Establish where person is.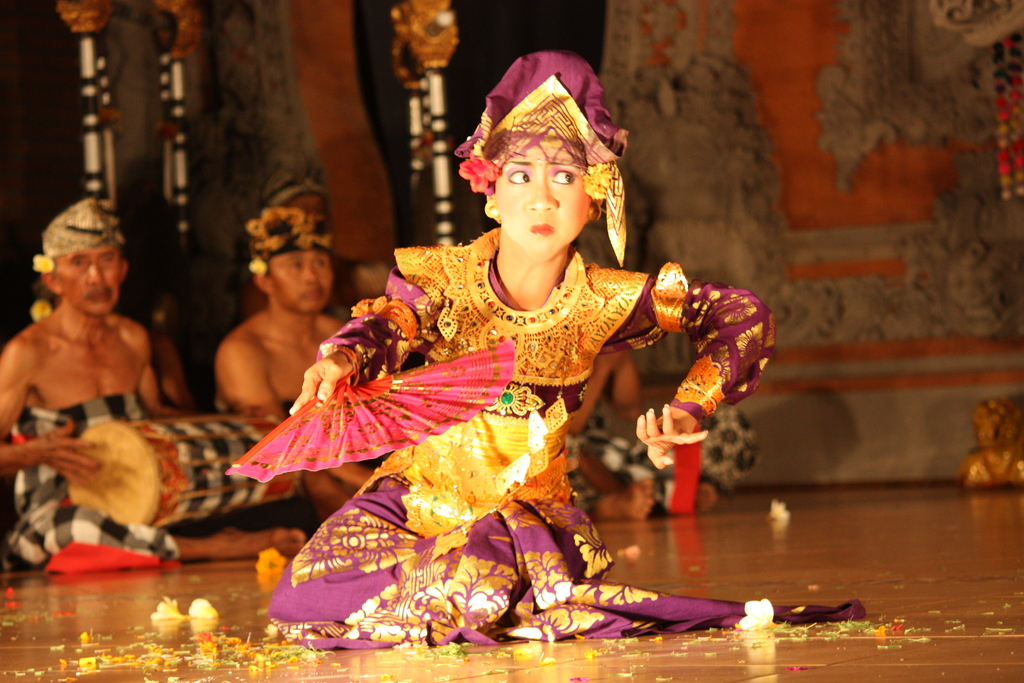
Established at locate(0, 199, 324, 568).
